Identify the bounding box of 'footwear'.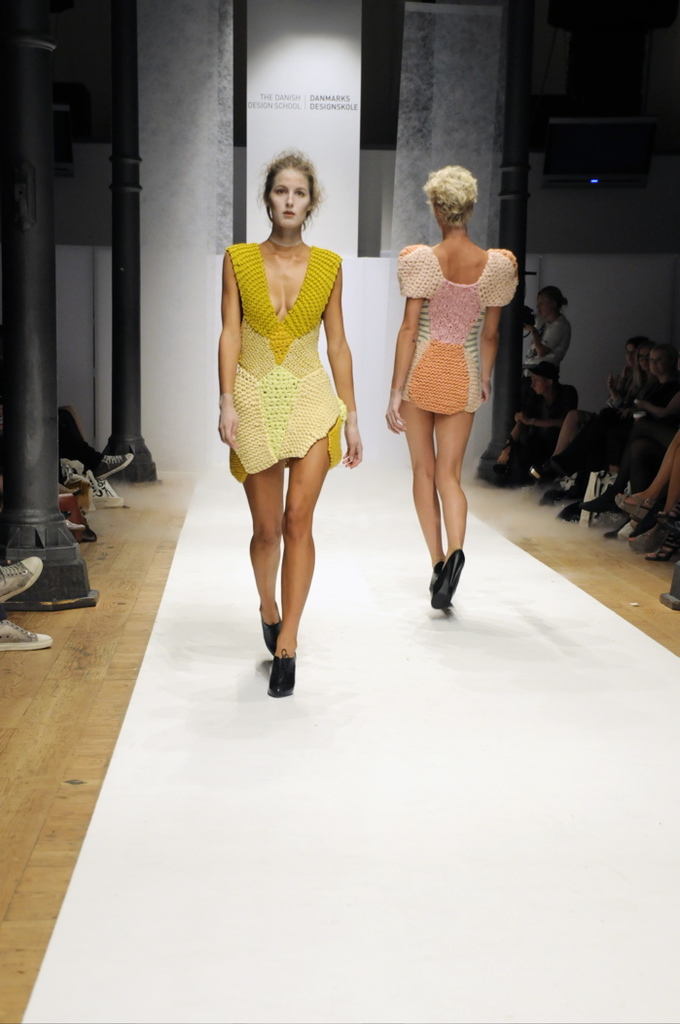
select_region(0, 617, 56, 651).
